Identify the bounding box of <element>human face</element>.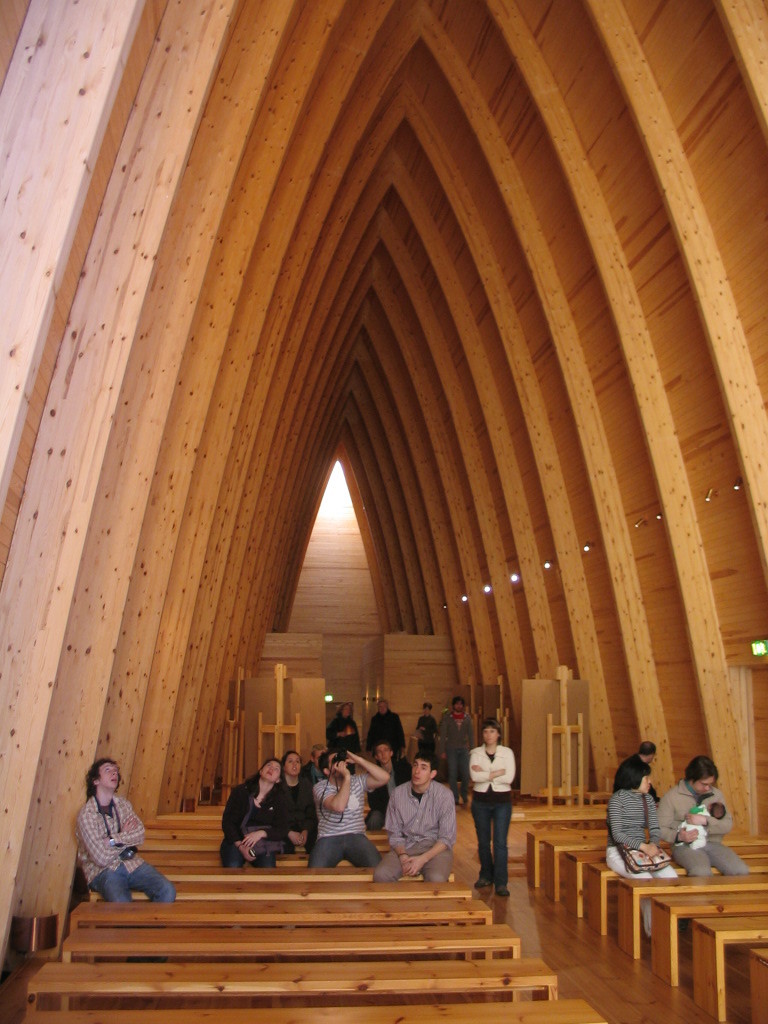
(262, 758, 280, 780).
